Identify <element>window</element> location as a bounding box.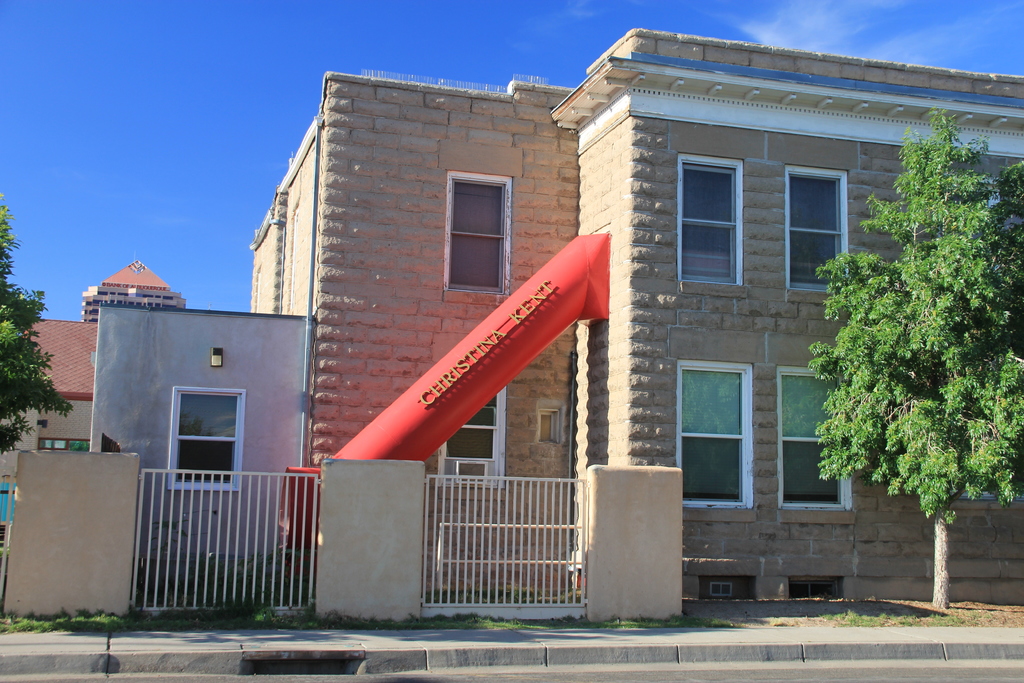
locate(166, 383, 244, 493).
